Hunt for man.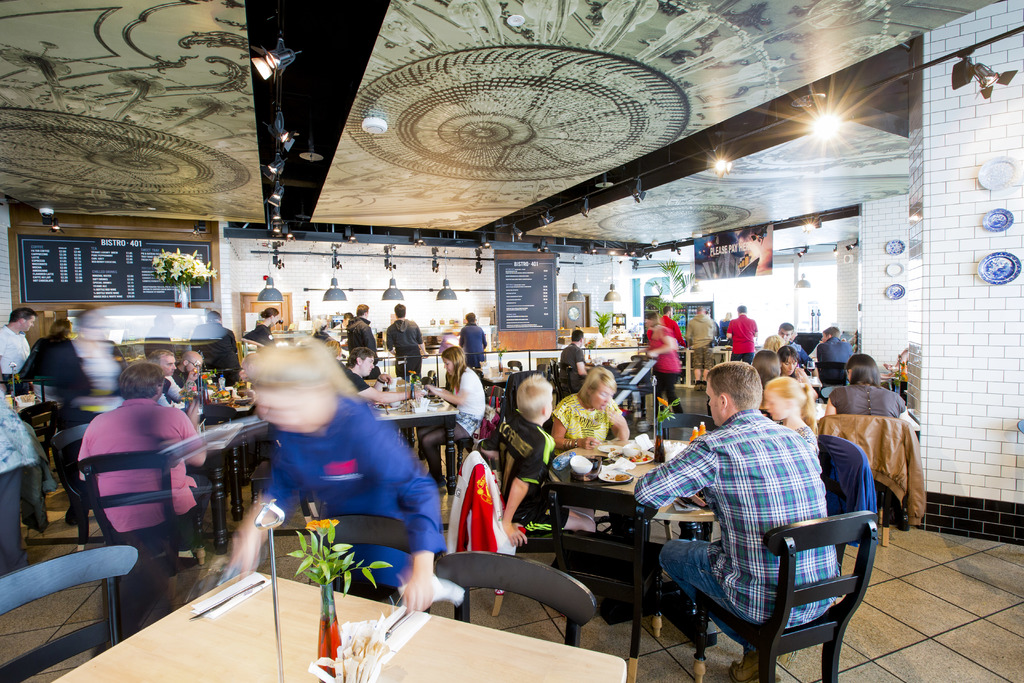
Hunted down at x1=684, y1=306, x2=715, y2=384.
